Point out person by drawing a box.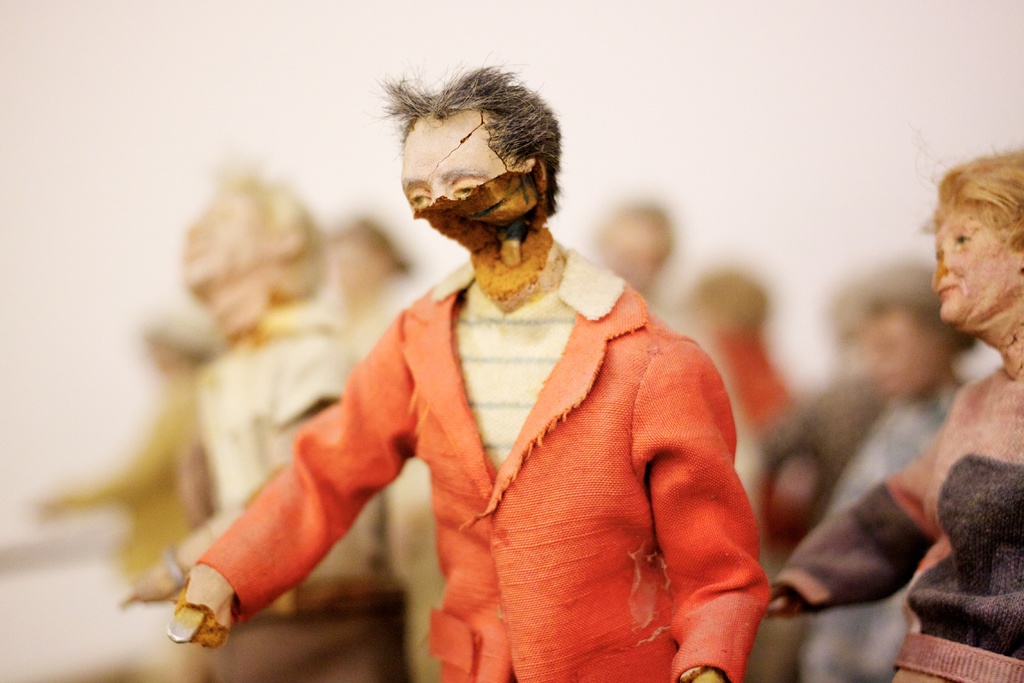
{"left": 596, "top": 206, "right": 673, "bottom": 295}.
